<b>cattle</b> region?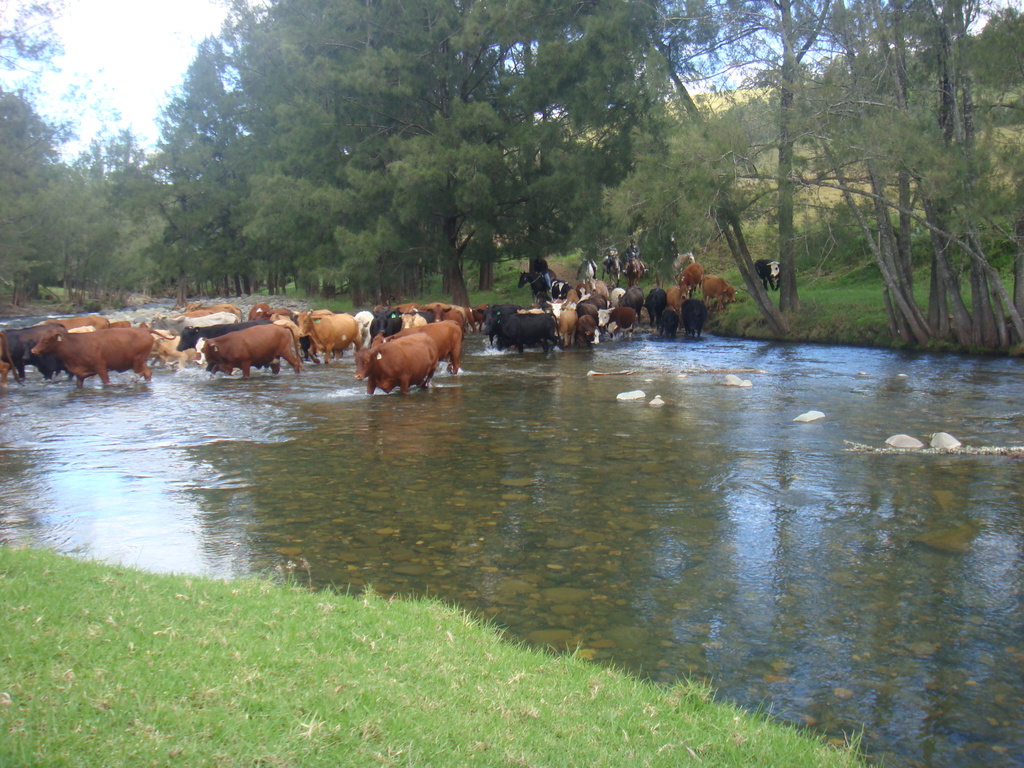
[x1=20, y1=314, x2=158, y2=384]
